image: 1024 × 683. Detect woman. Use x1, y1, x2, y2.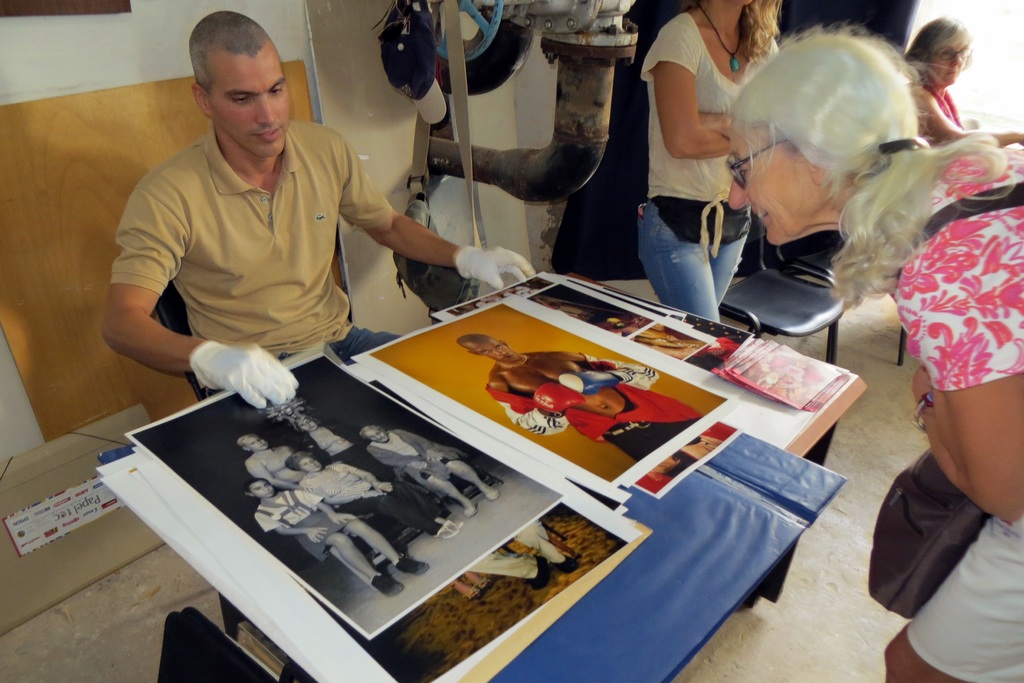
902, 15, 1023, 154.
